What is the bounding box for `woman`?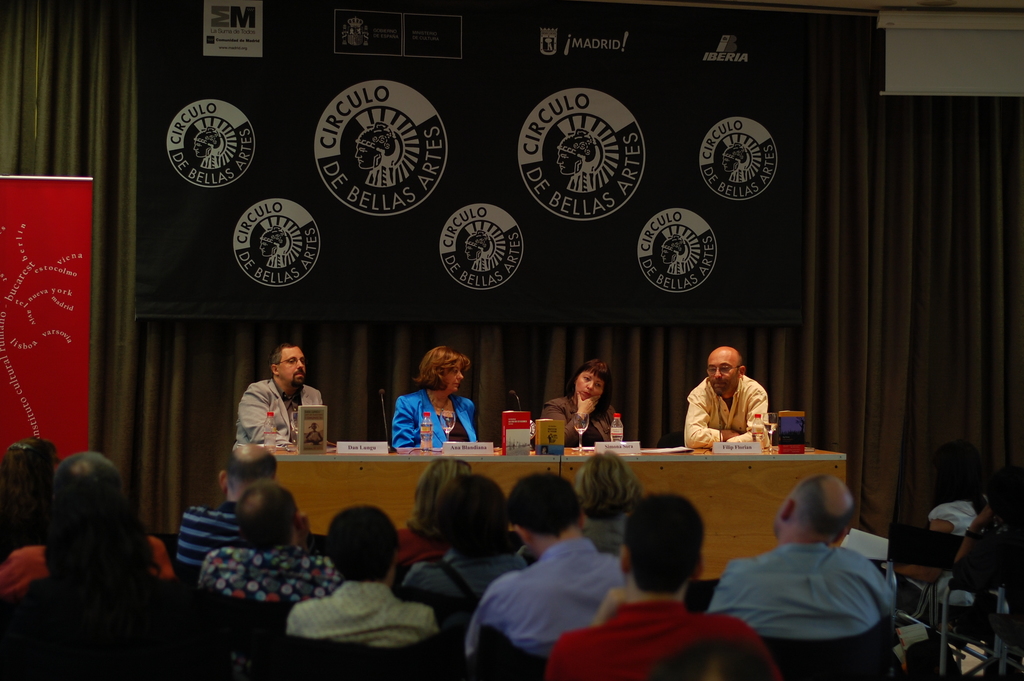
{"x1": 465, "y1": 232, "x2": 490, "y2": 272}.
